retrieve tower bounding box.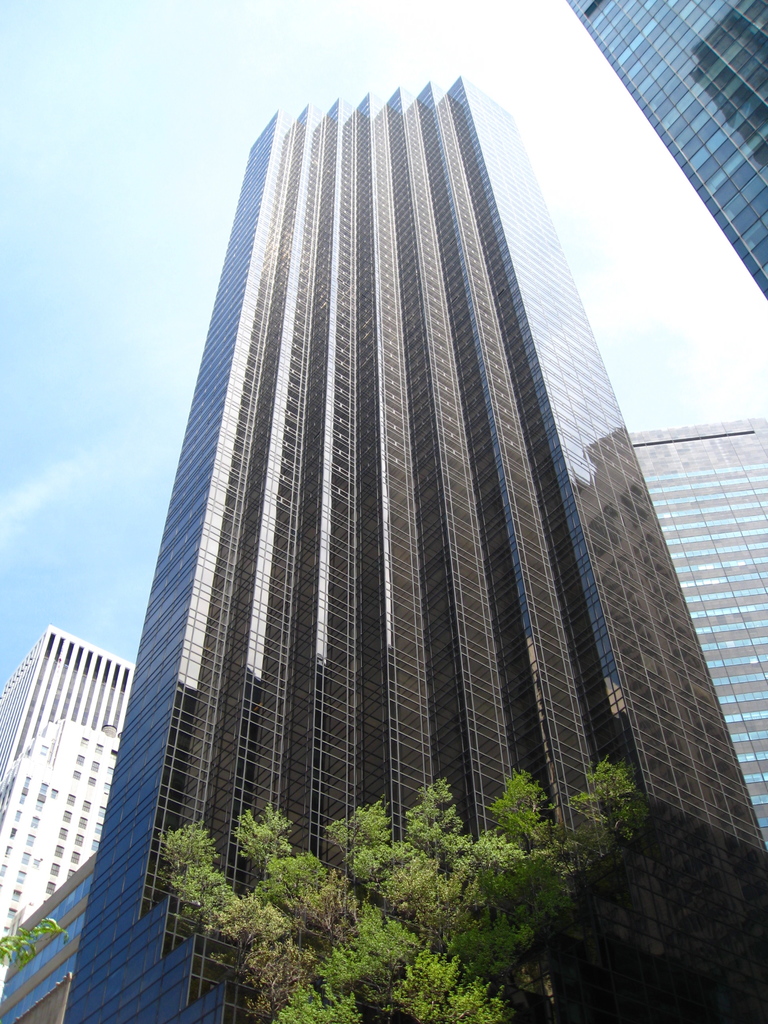
Bounding box: <region>568, 0, 767, 307</region>.
